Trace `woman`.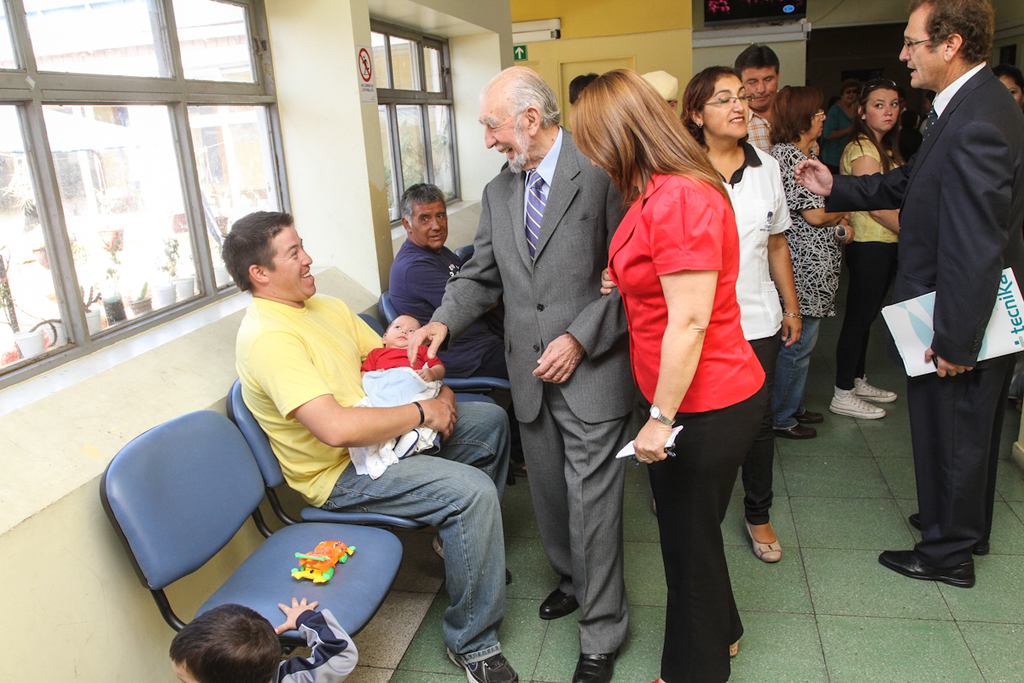
Traced to BBox(770, 81, 854, 442).
